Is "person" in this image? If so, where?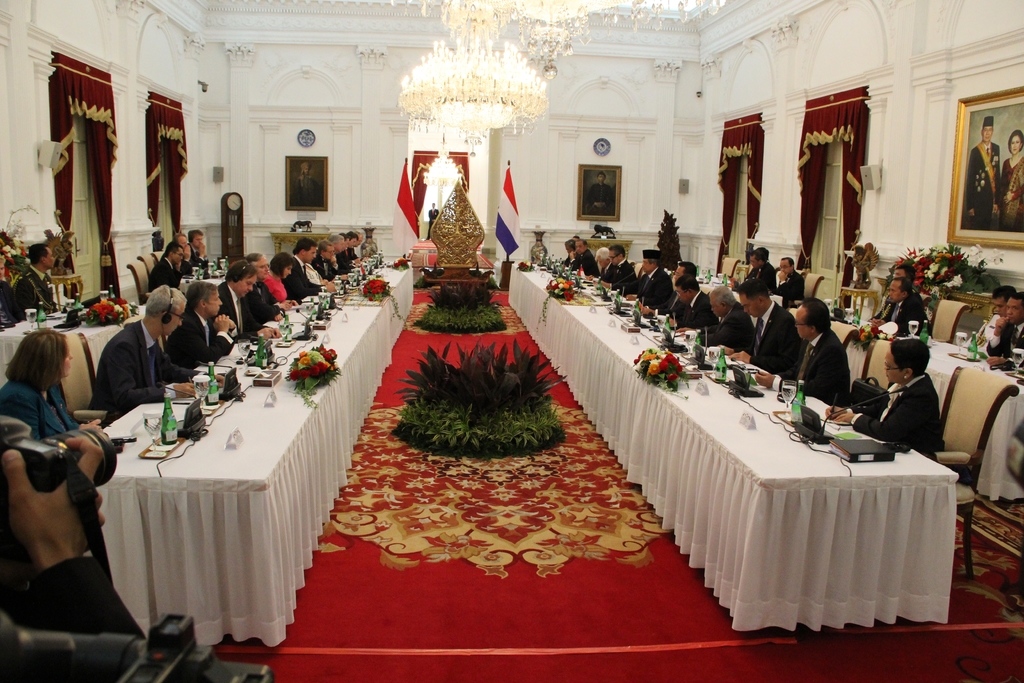
Yes, at bbox=(327, 233, 346, 274).
